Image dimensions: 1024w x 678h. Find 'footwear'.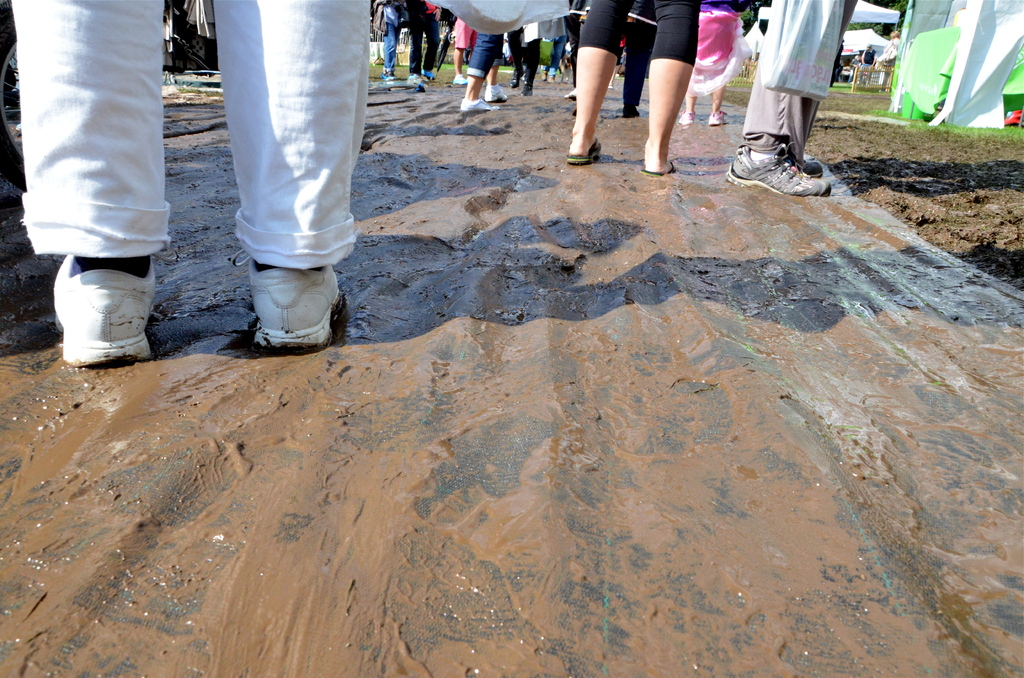
left=461, top=98, right=499, bottom=111.
